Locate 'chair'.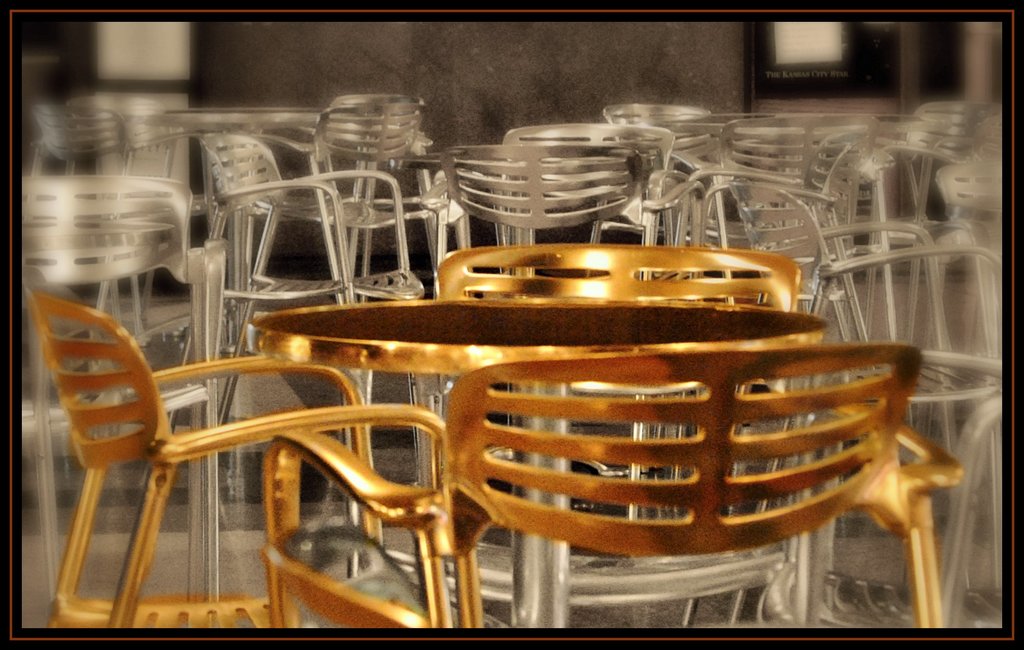
Bounding box: locate(935, 160, 1002, 359).
